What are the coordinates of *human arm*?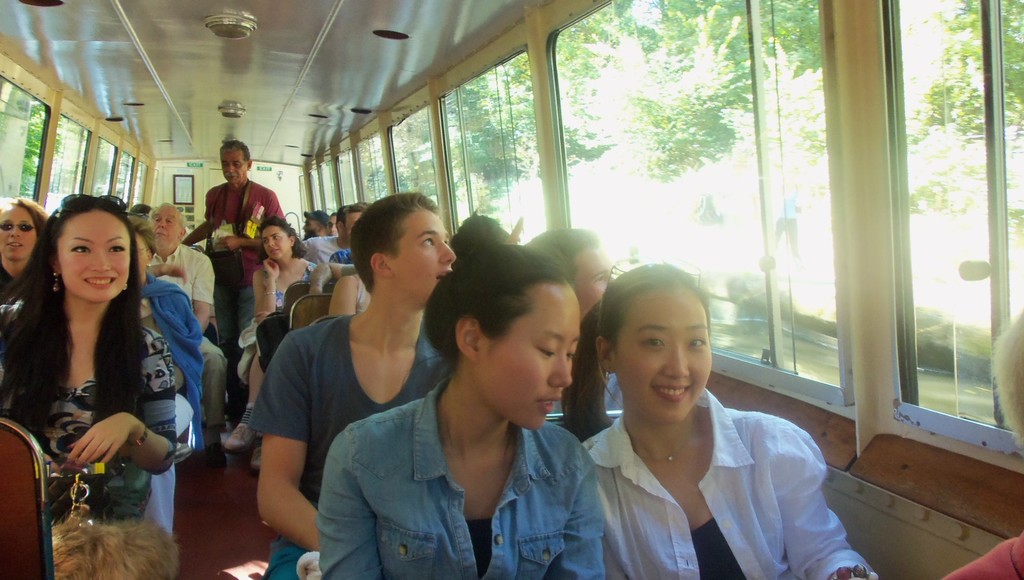
box=[148, 261, 187, 285].
